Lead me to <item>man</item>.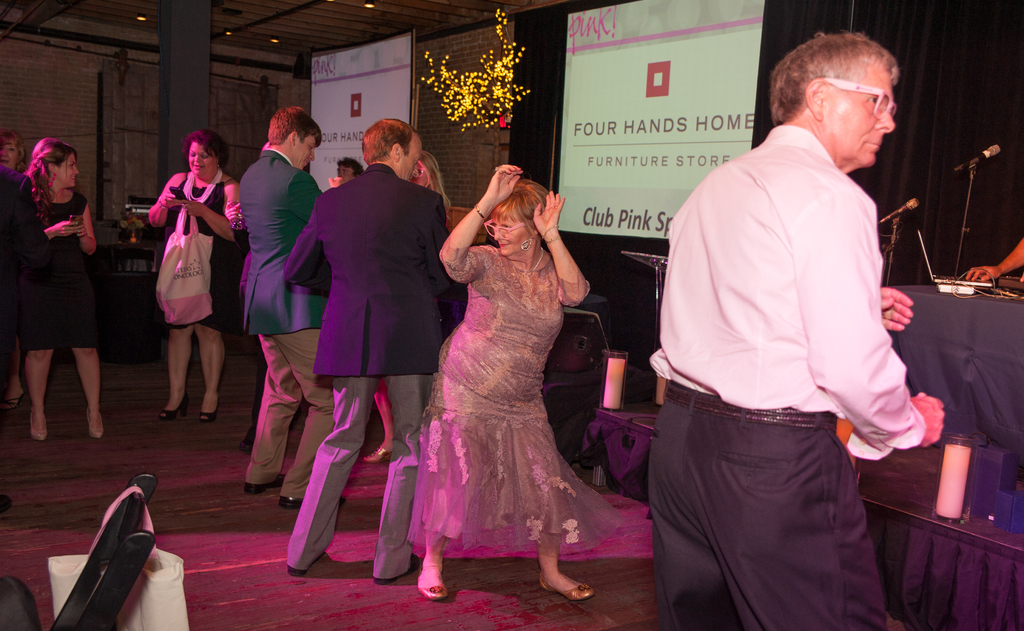
Lead to bbox=[285, 118, 460, 583].
